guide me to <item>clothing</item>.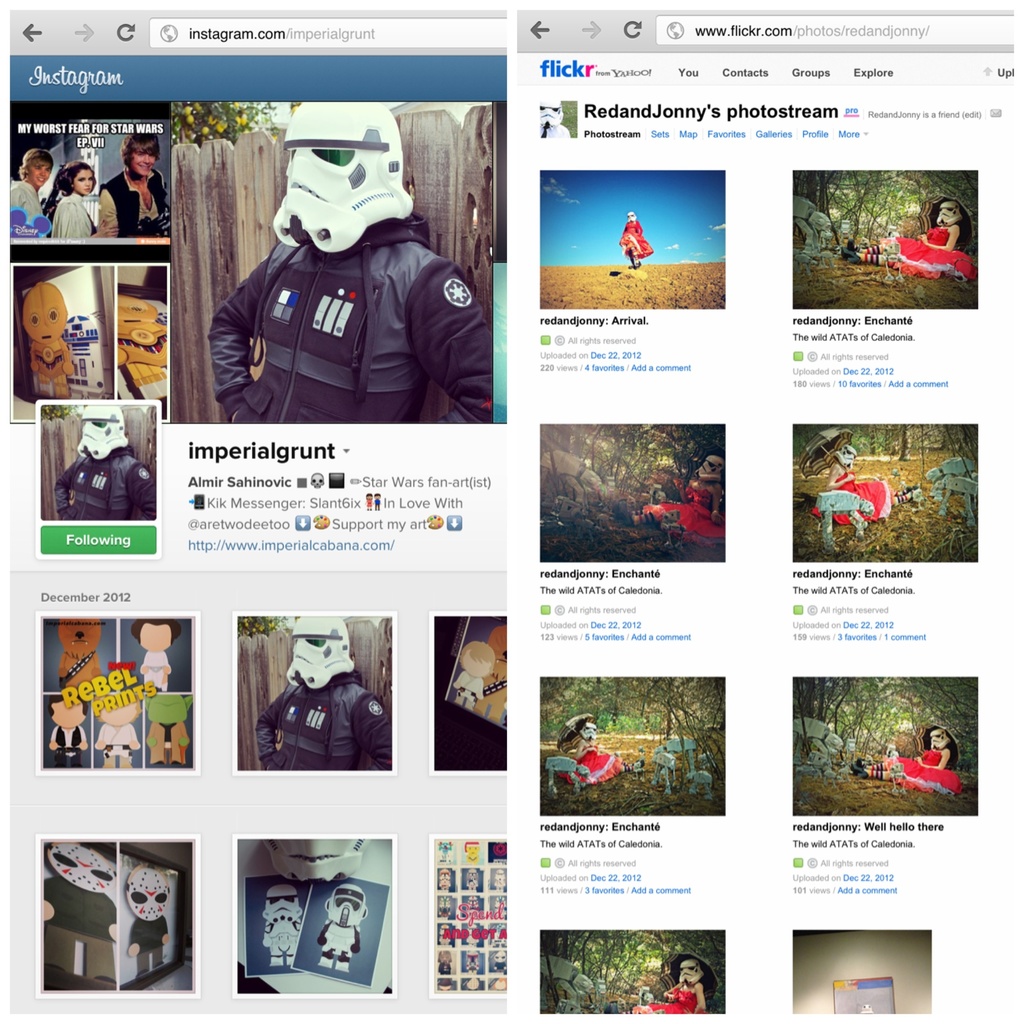
Guidance: (870,748,961,792).
